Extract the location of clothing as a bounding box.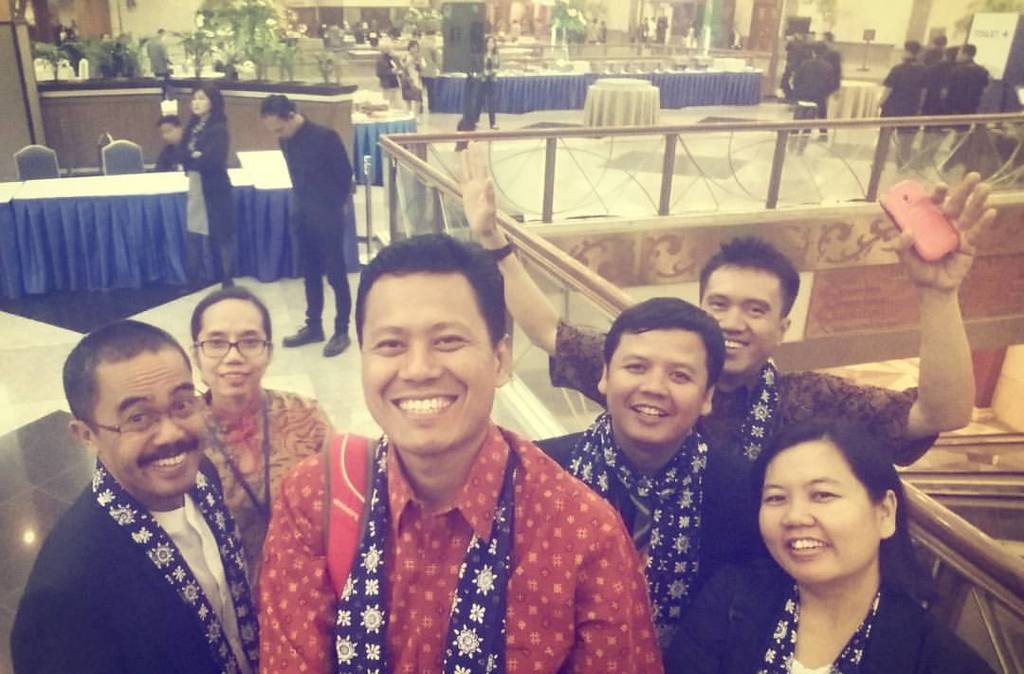
x1=534, y1=414, x2=778, y2=673.
